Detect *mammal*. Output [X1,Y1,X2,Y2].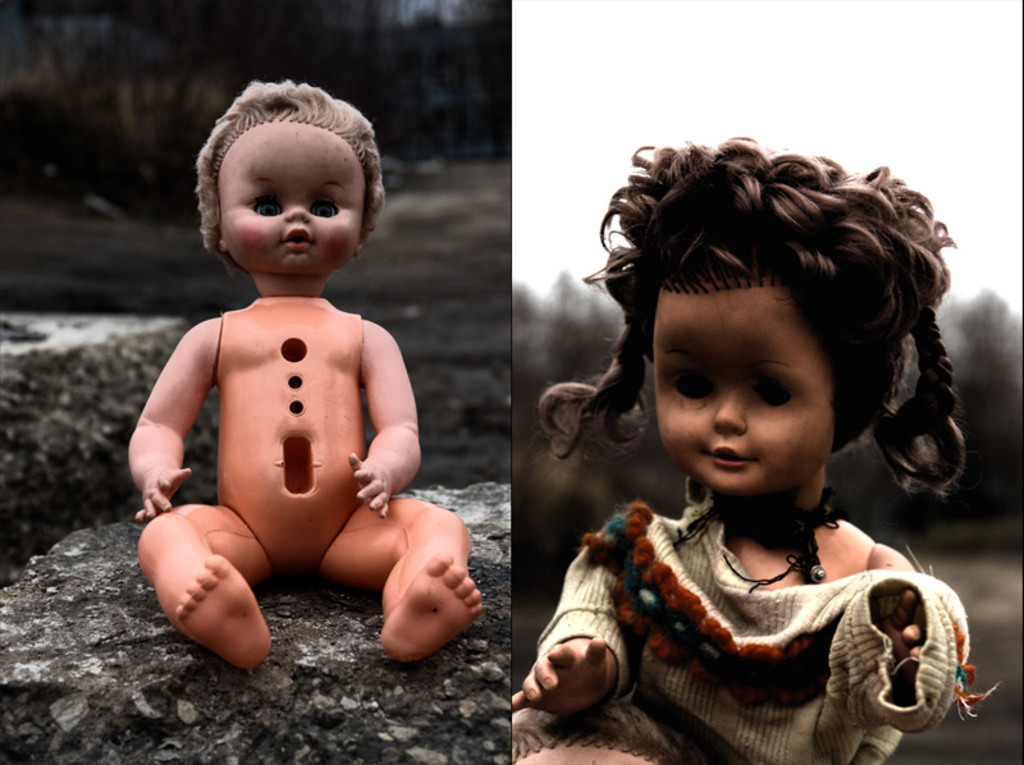
[500,160,1010,732].
